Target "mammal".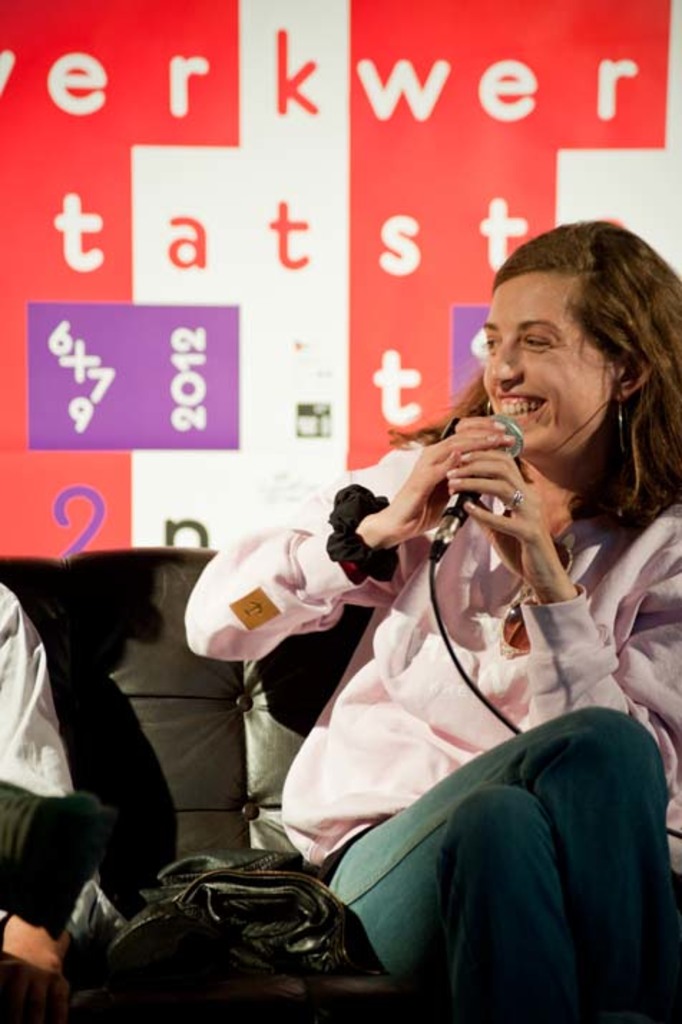
Target region: l=0, t=551, r=87, b=1023.
